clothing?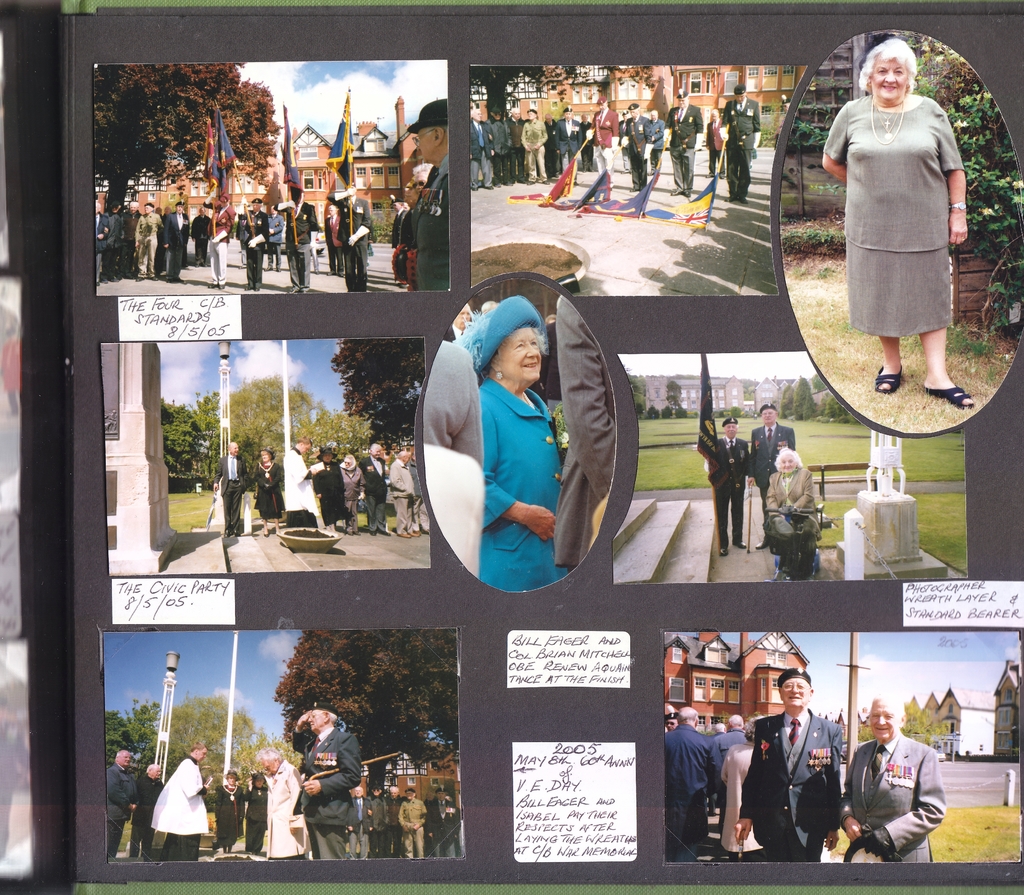
(left=820, top=85, right=969, bottom=337)
